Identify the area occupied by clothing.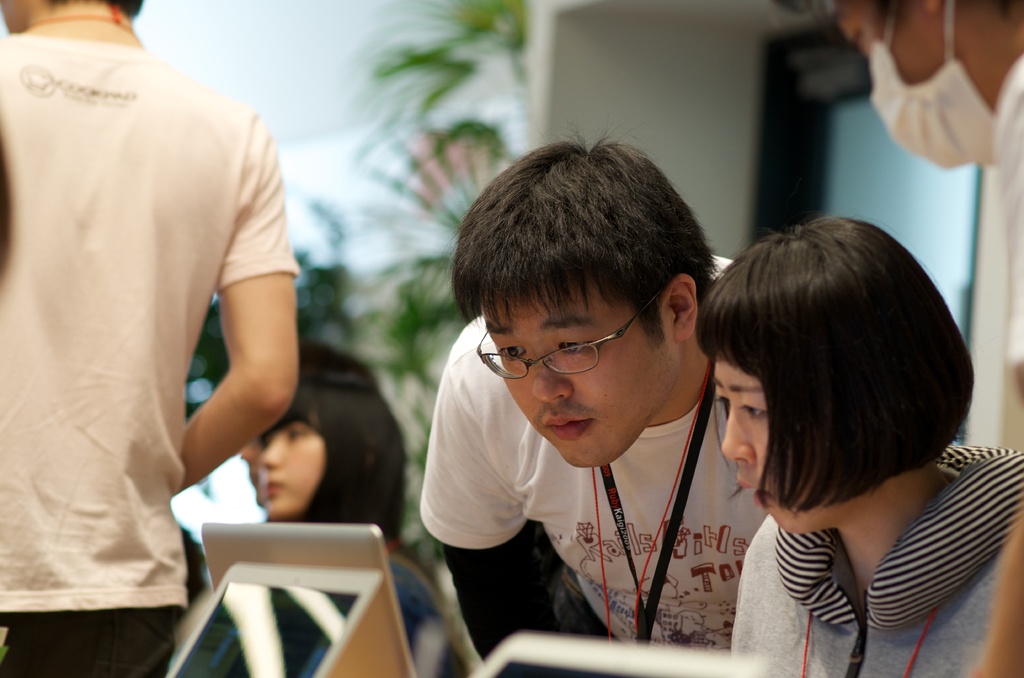
Area: x1=719, y1=435, x2=1023, y2=677.
